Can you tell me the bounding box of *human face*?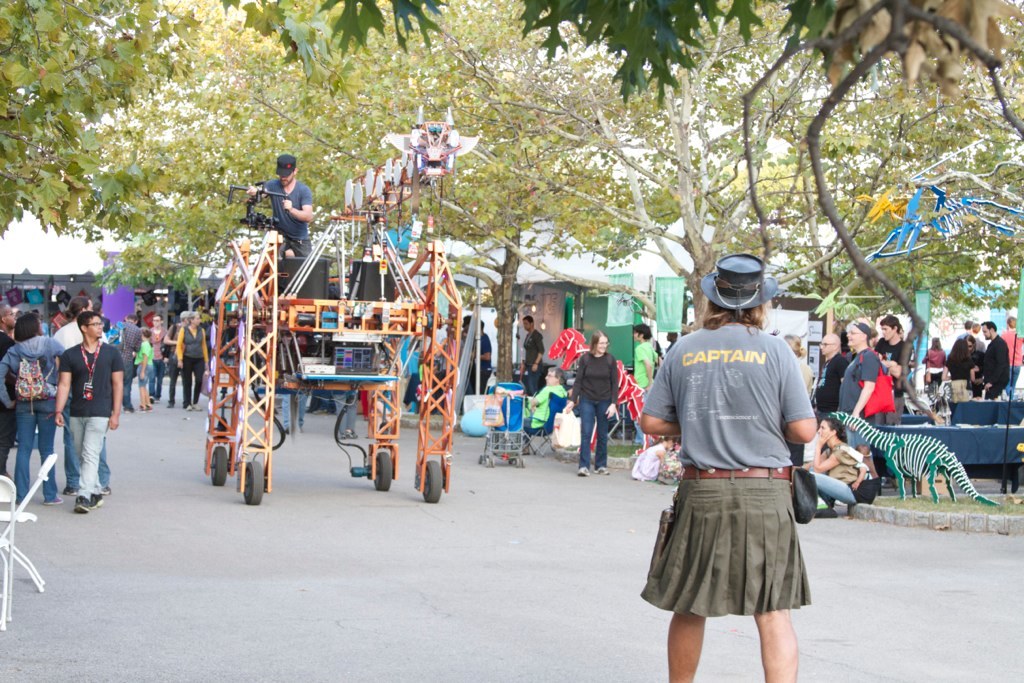
box(185, 304, 205, 330).
